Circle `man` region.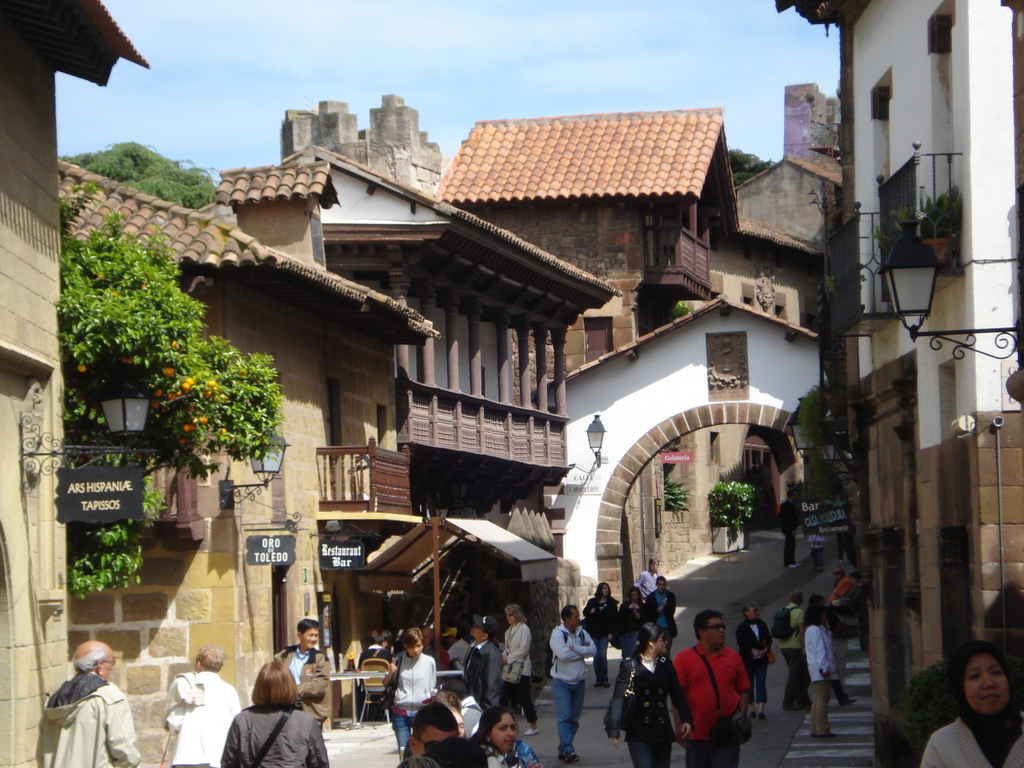
Region: left=666, top=609, right=752, bottom=767.
